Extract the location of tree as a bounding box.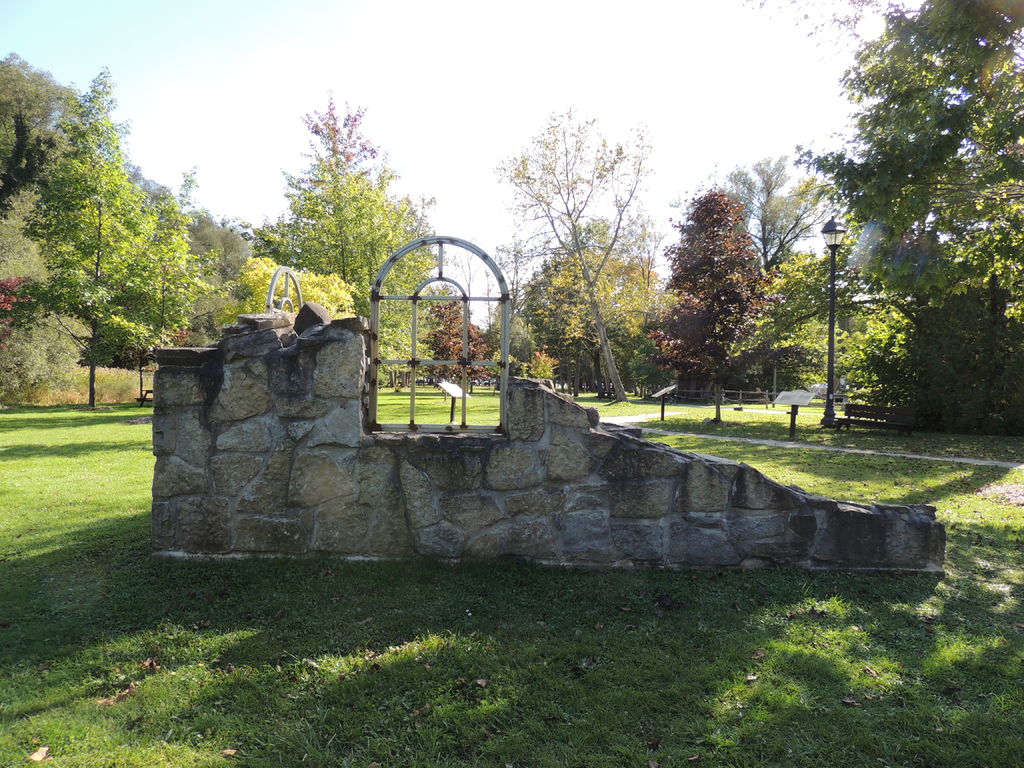
locate(794, 0, 1023, 420).
